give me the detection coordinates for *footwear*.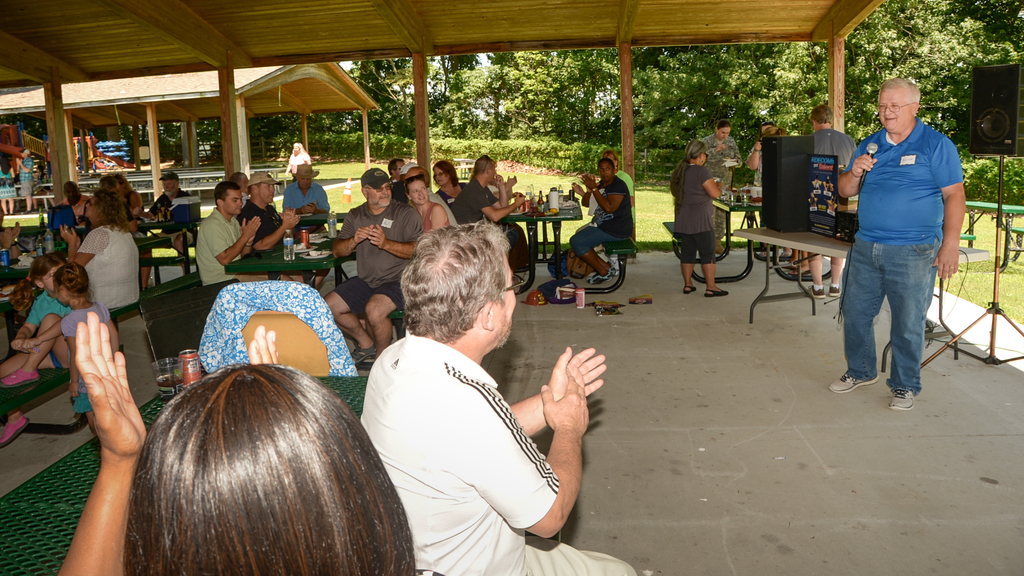
x1=0, y1=415, x2=31, y2=449.
